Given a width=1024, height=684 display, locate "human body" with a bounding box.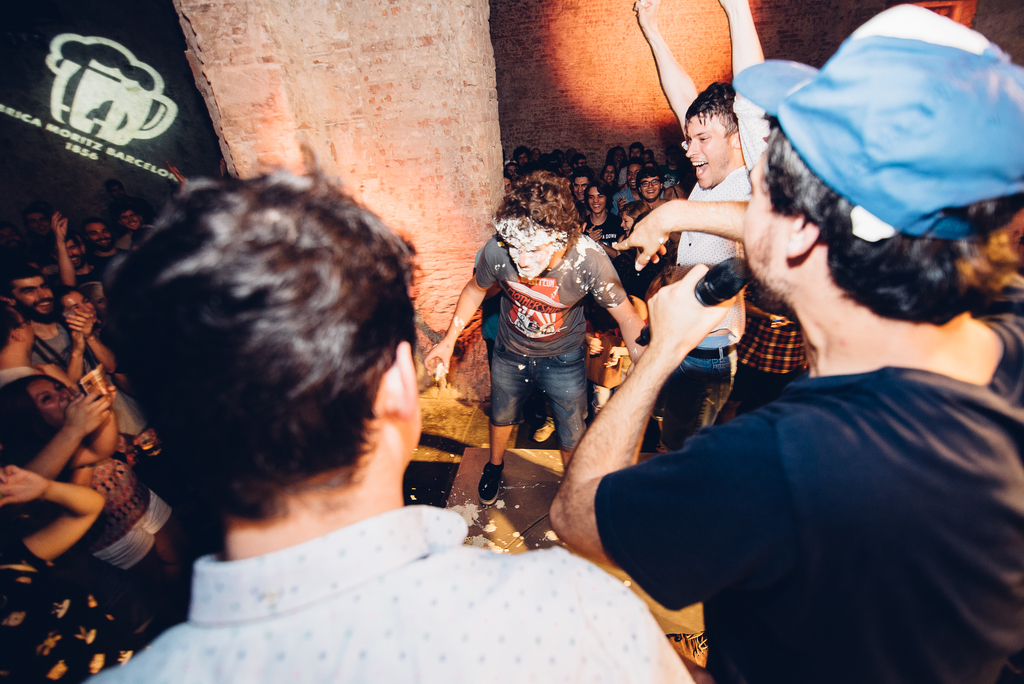
Located: 573:92:993:681.
